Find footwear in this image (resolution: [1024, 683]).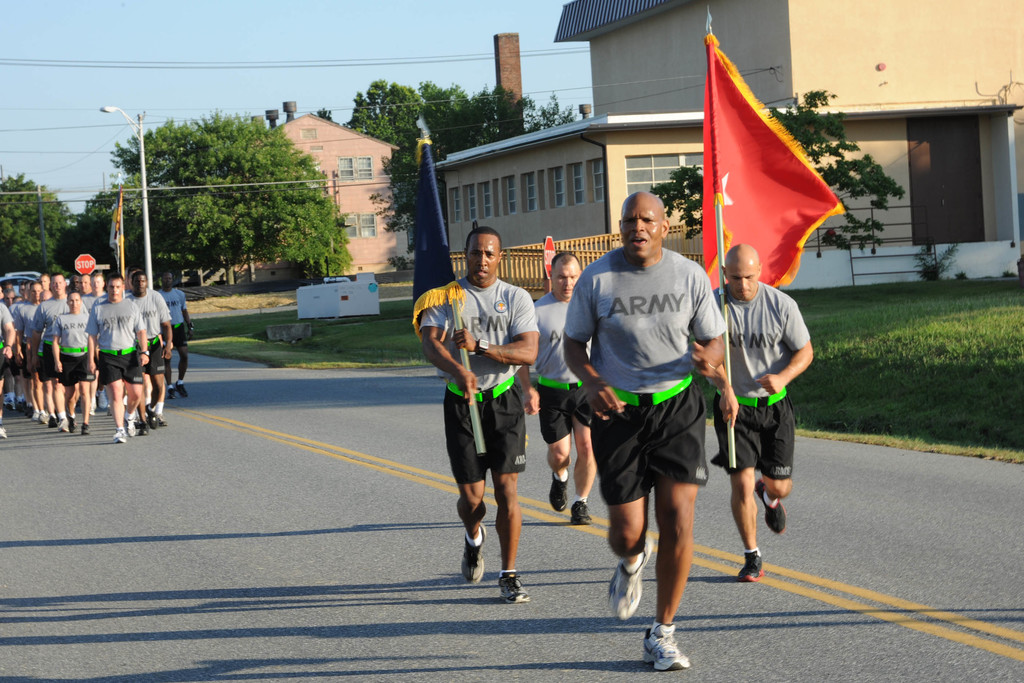
pyautogui.locateOnScreen(636, 604, 704, 668).
